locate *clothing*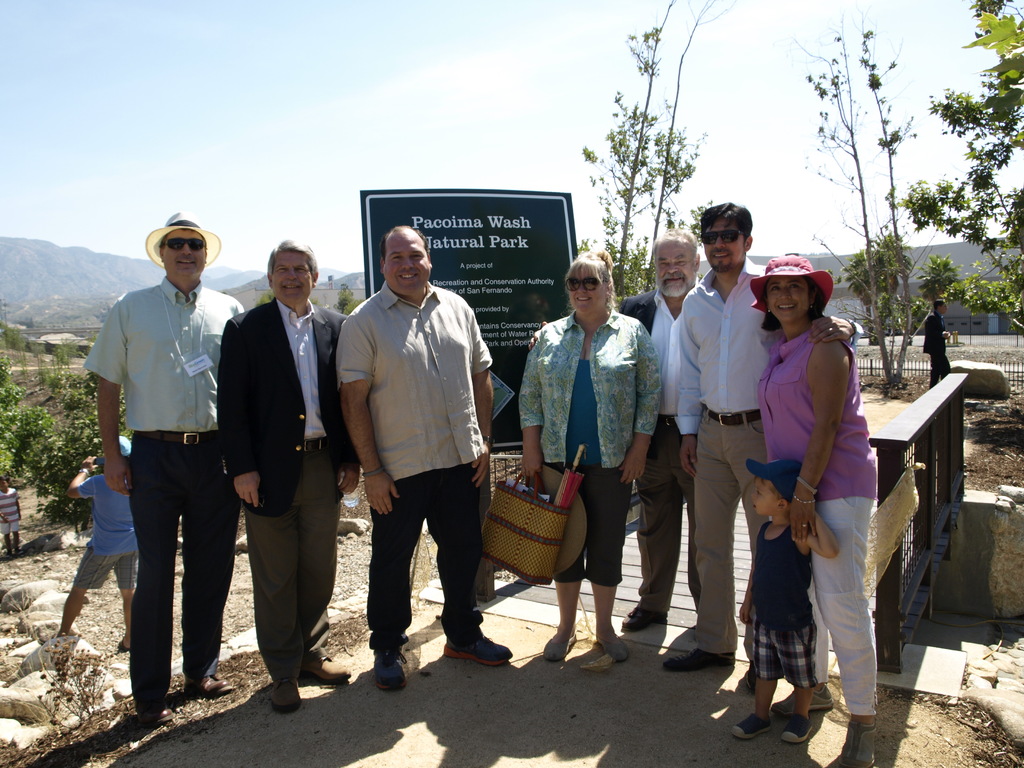
{"left": 615, "top": 285, "right": 703, "bottom": 612}
